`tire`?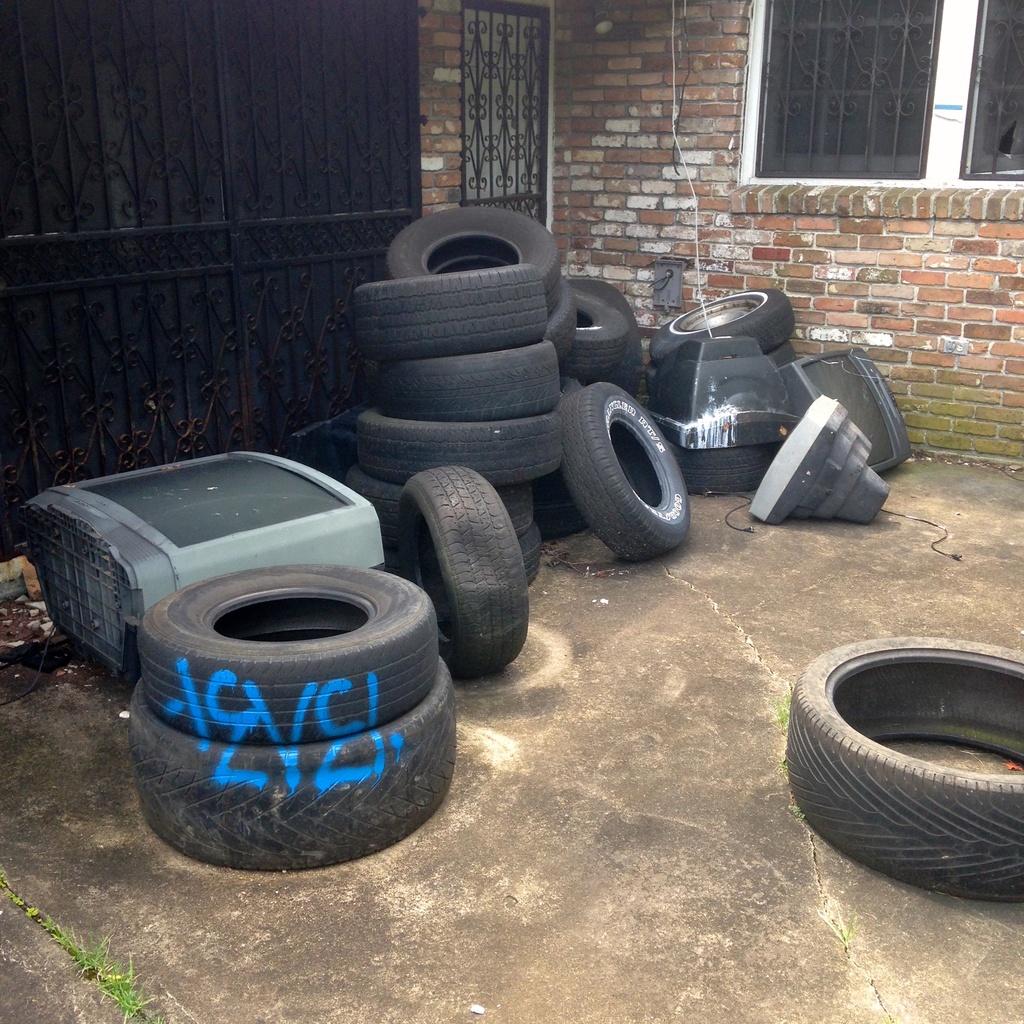
[671,441,780,497]
